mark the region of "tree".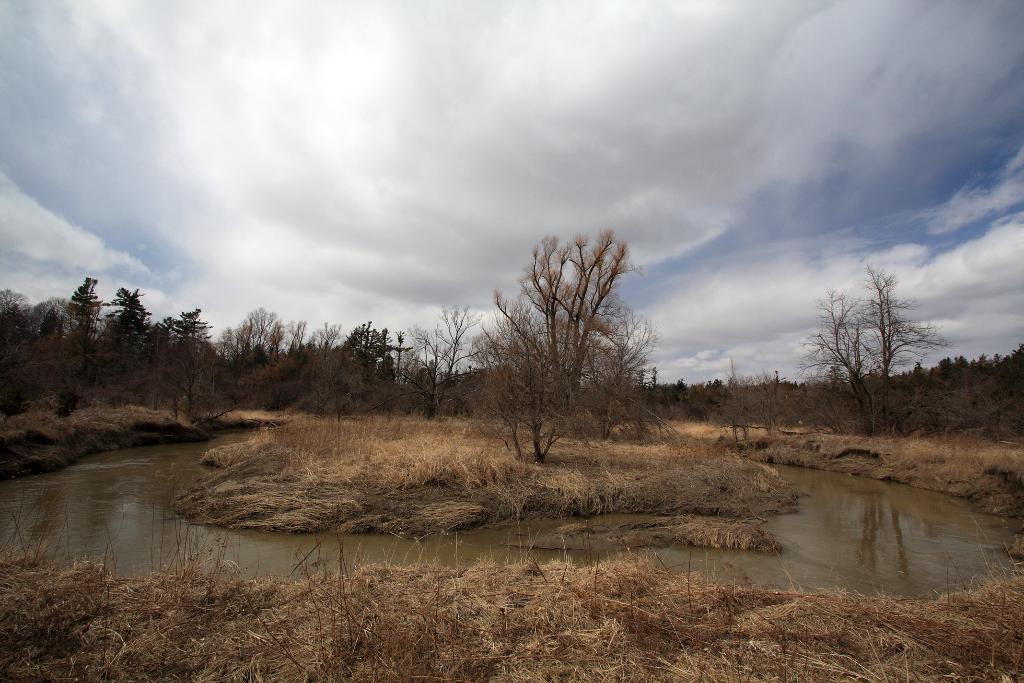
Region: locate(659, 252, 1023, 447).
